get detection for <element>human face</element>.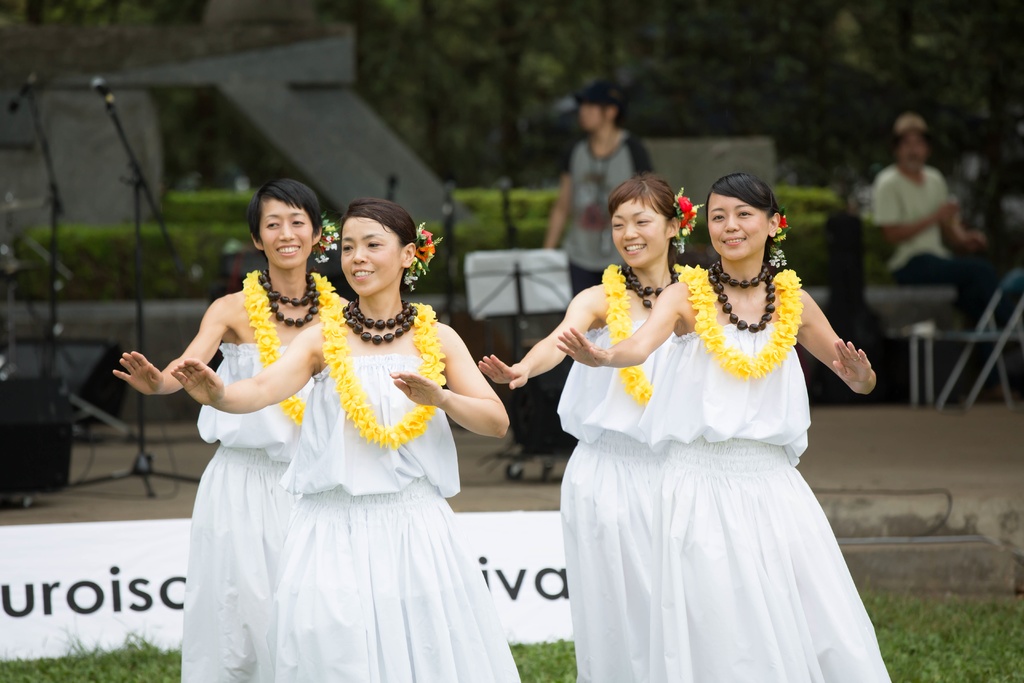
Detection: 576, 106, 612, 131.
